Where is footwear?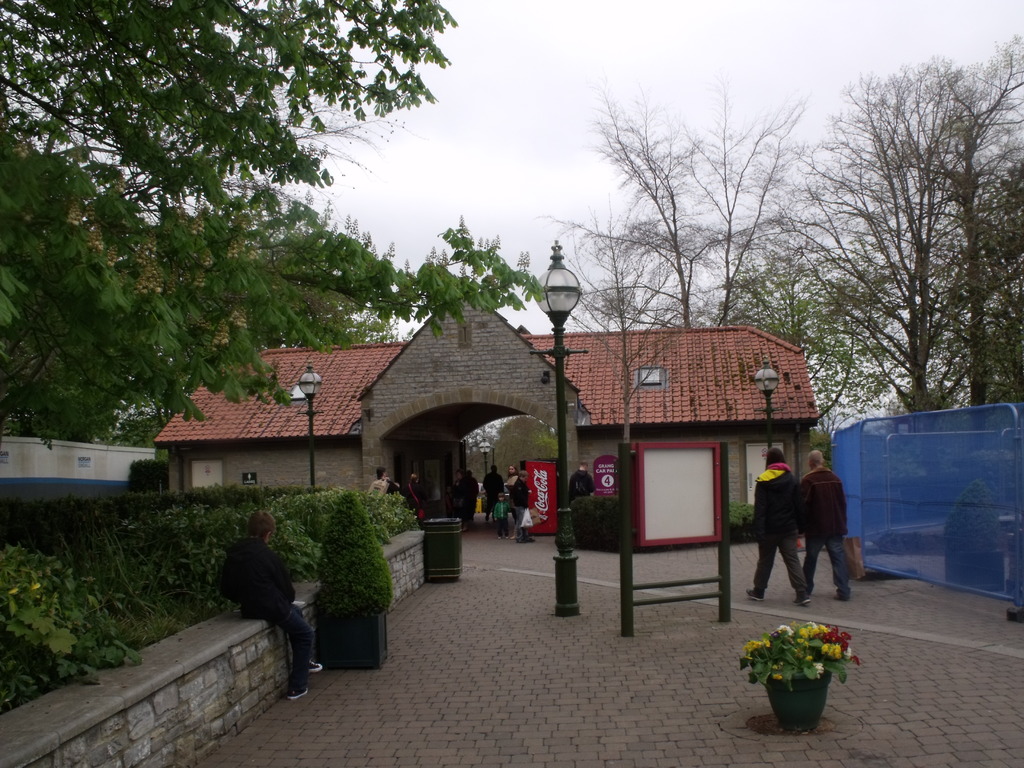
bbox=(463, 525, 469, 530).
